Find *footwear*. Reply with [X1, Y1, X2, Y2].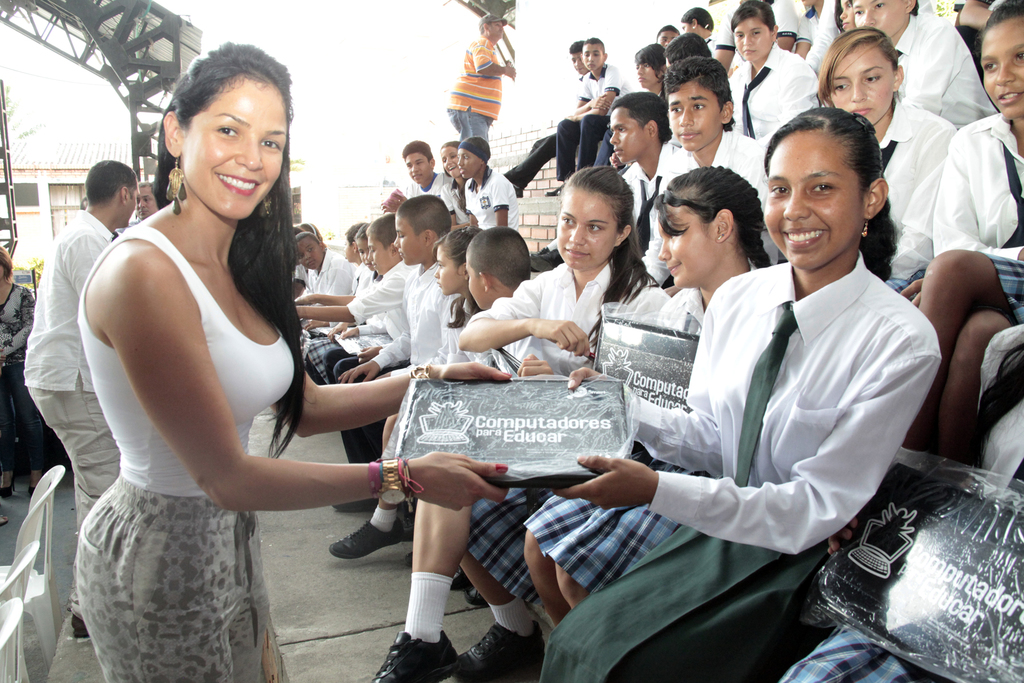
[447, 618, 547, 682].
